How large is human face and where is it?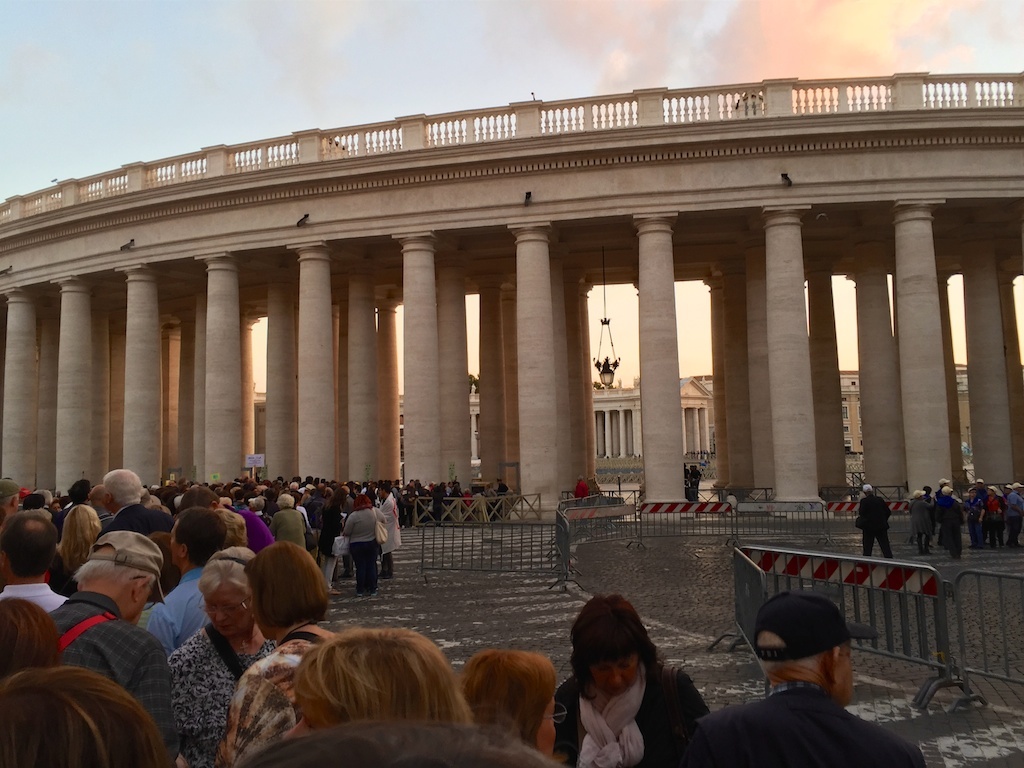
Bounding box: select_region(164, 517, 181, 567).
